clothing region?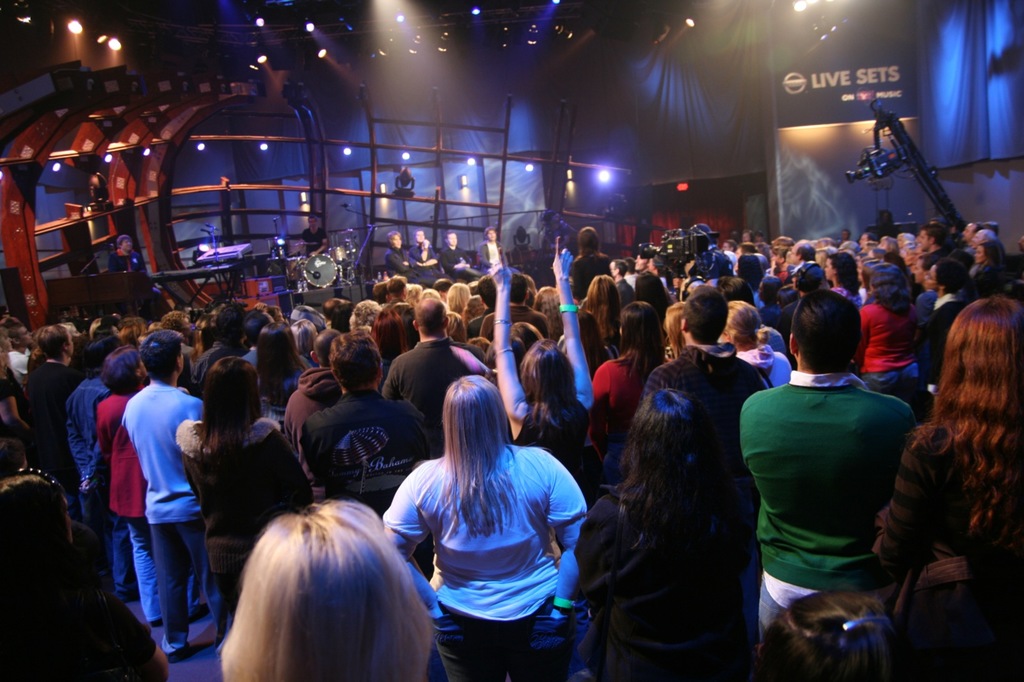
box=[438, 241, 477, 283]
